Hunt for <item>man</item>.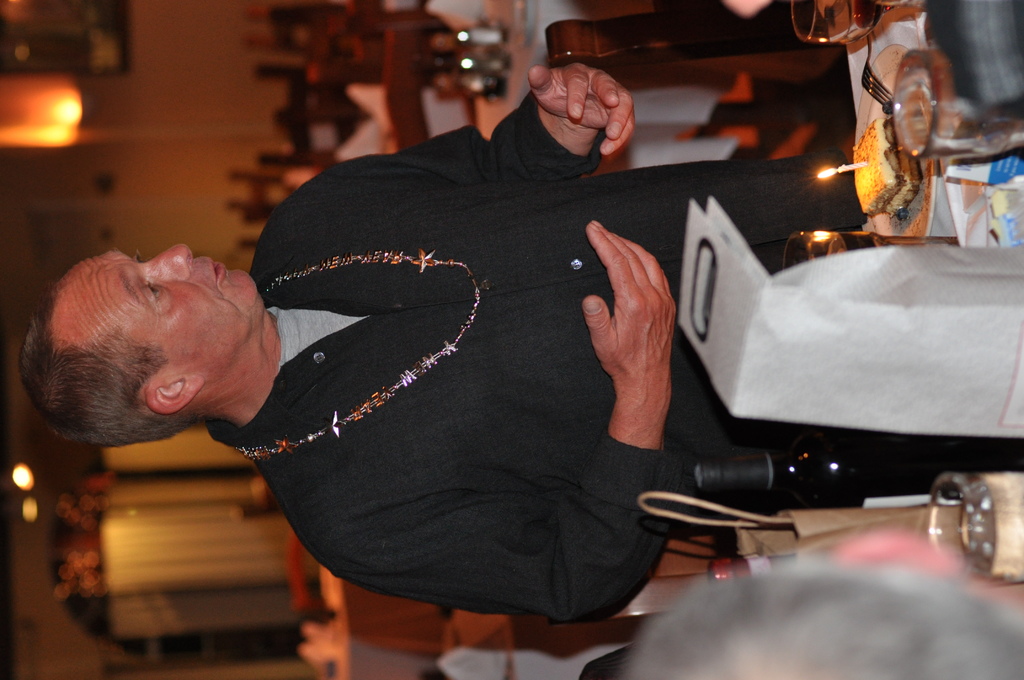
Hunted down at <bbox>15, 57, 1023, 626</bbox>.
